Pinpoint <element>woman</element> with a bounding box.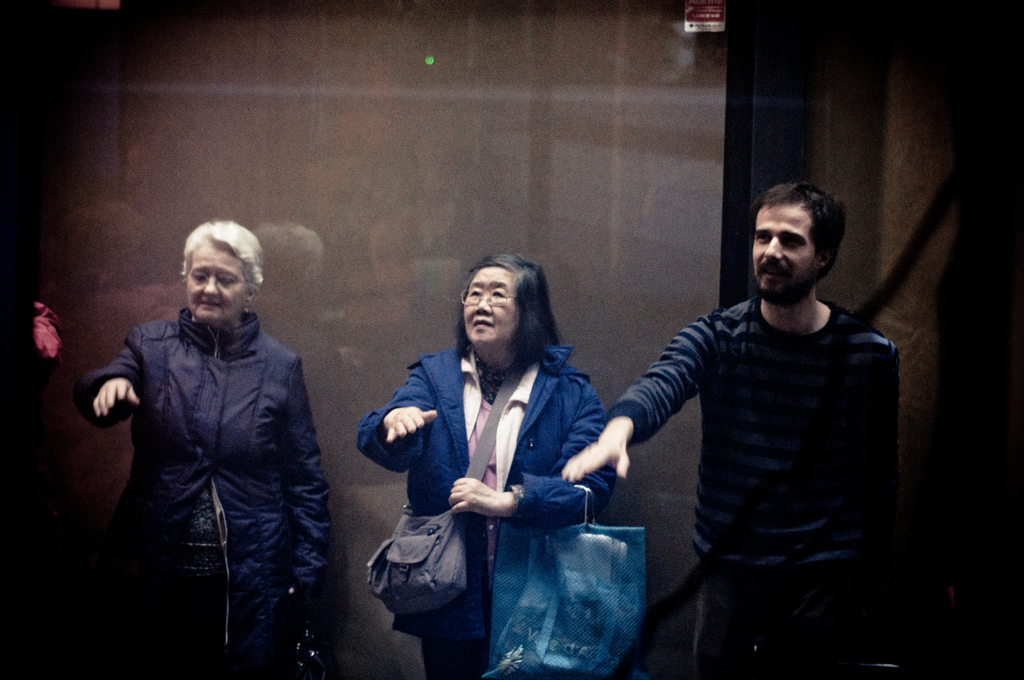
{"left": 76, "top": 209, "right": 330, "bottom": 679}.
